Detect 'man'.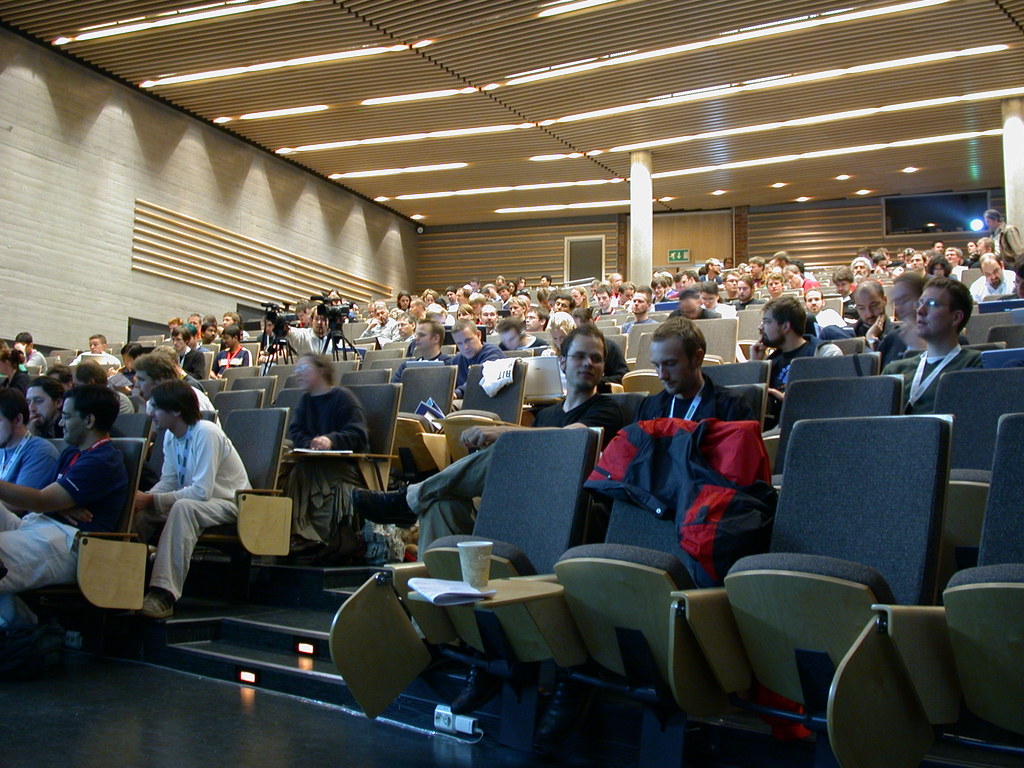
Detected at 468,280,477,299.
